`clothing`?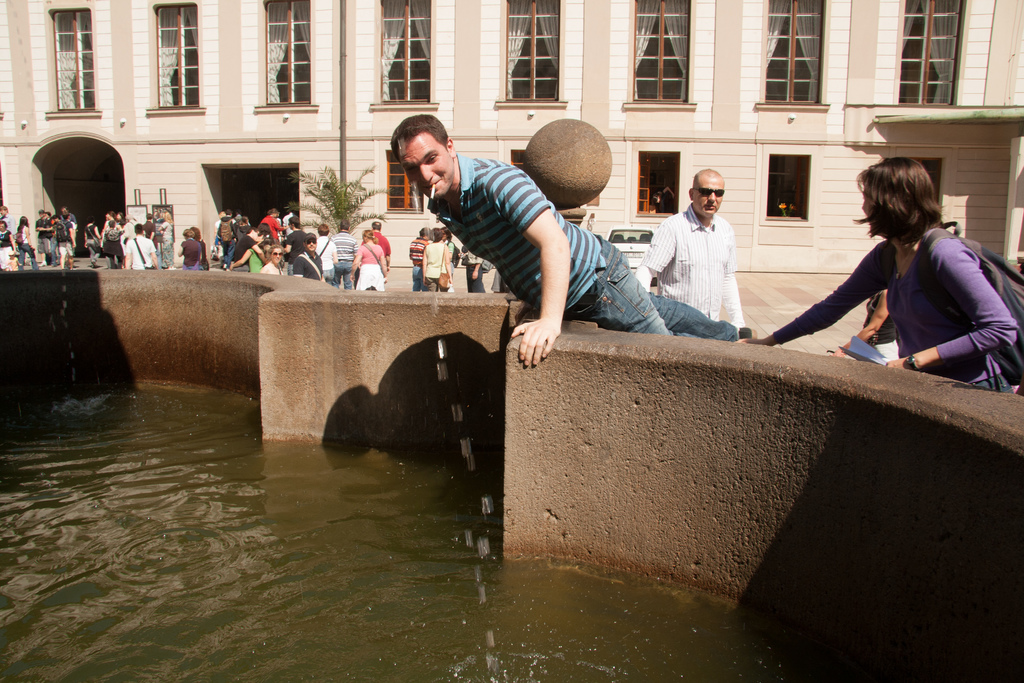
{"left": 163, "top": 217, "right": 176, "bottom": 270}
